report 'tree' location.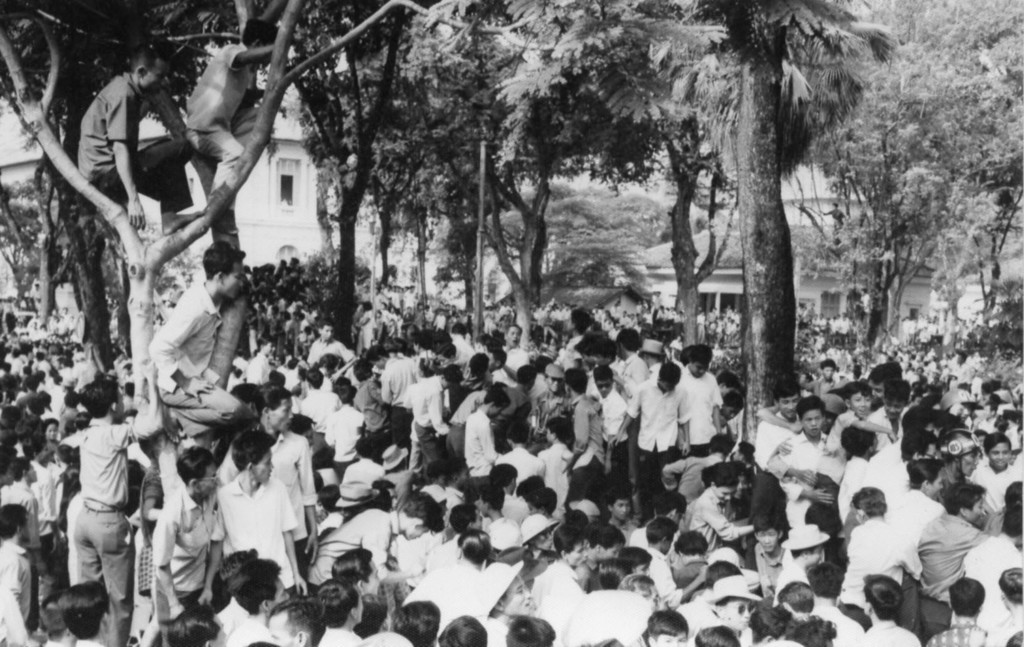
Report: bbox(252, 0, 584, 381).
